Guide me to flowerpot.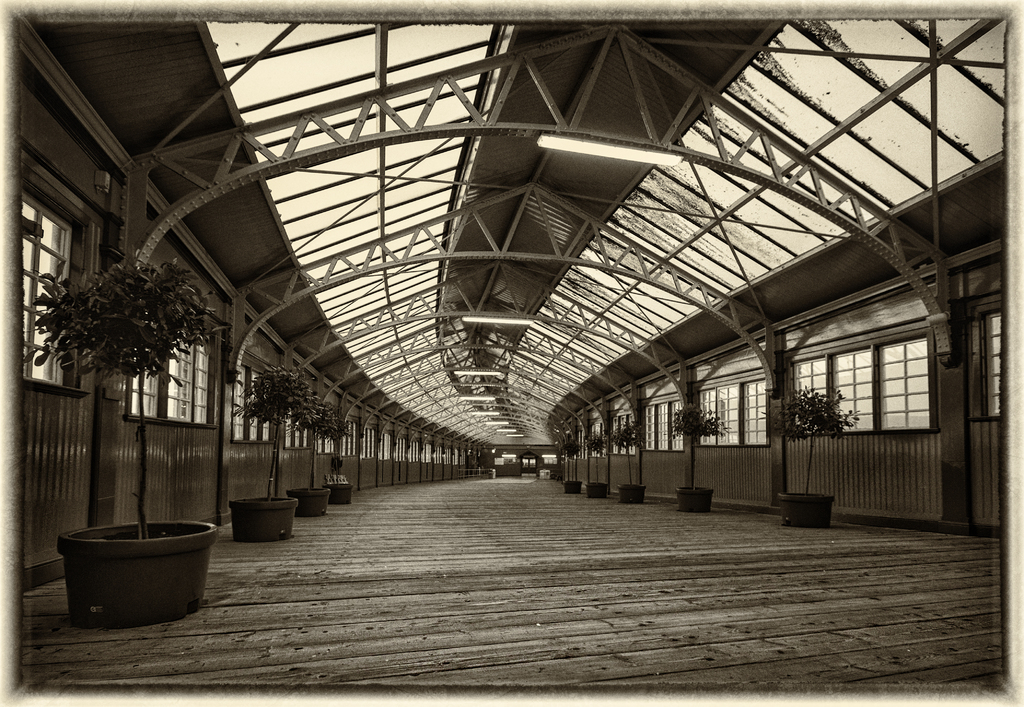
Guidance: l=618, t=484, r=645, b=500.
